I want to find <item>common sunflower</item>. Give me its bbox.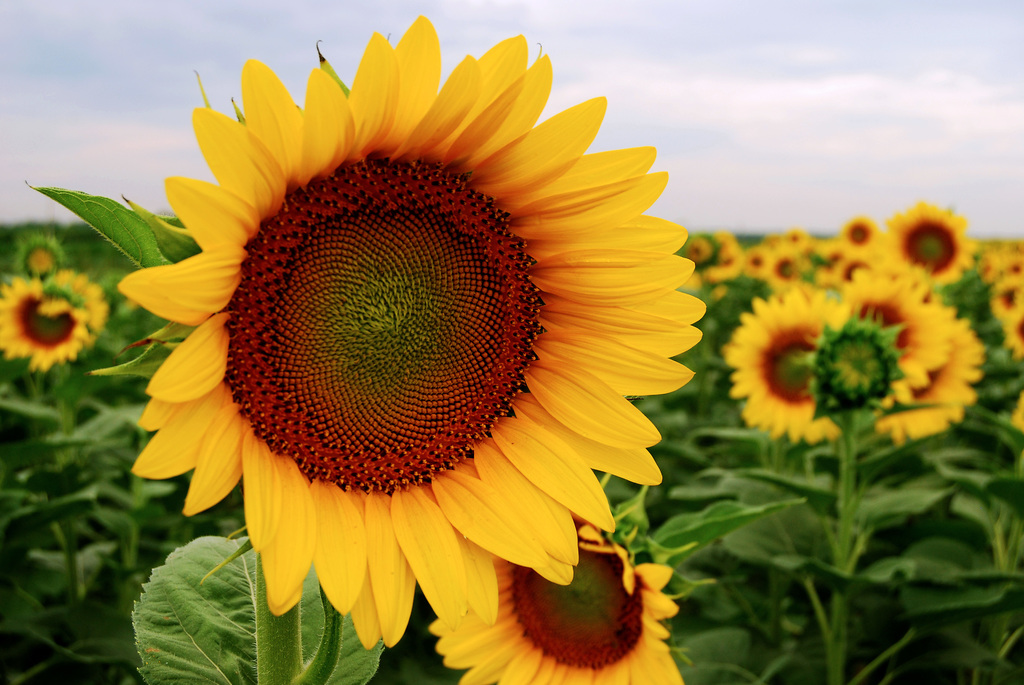
locate(728, 295, 831, 443).
